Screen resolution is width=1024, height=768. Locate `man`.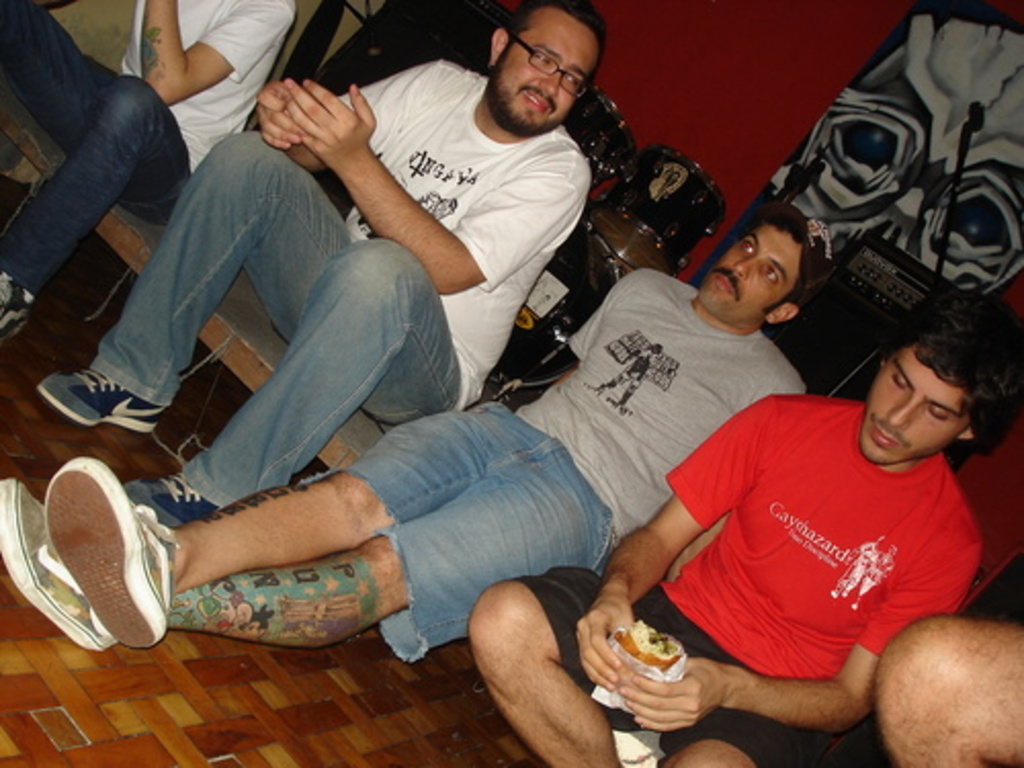
left=0, top=0, right=299, bottom=342.
